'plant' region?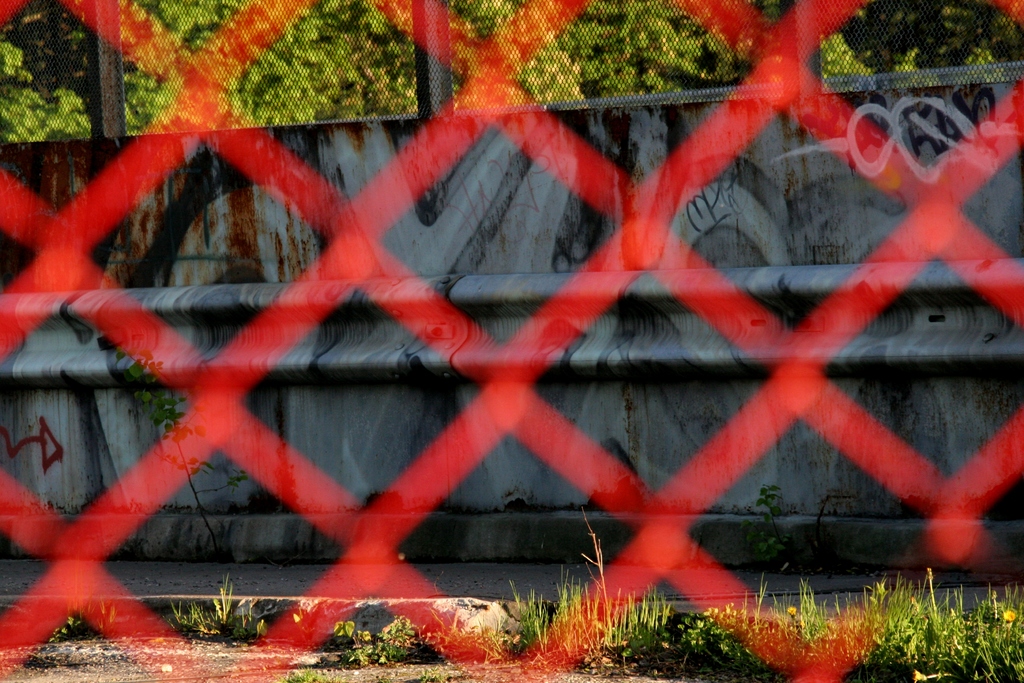
box=[214, 575, 240, 638]
